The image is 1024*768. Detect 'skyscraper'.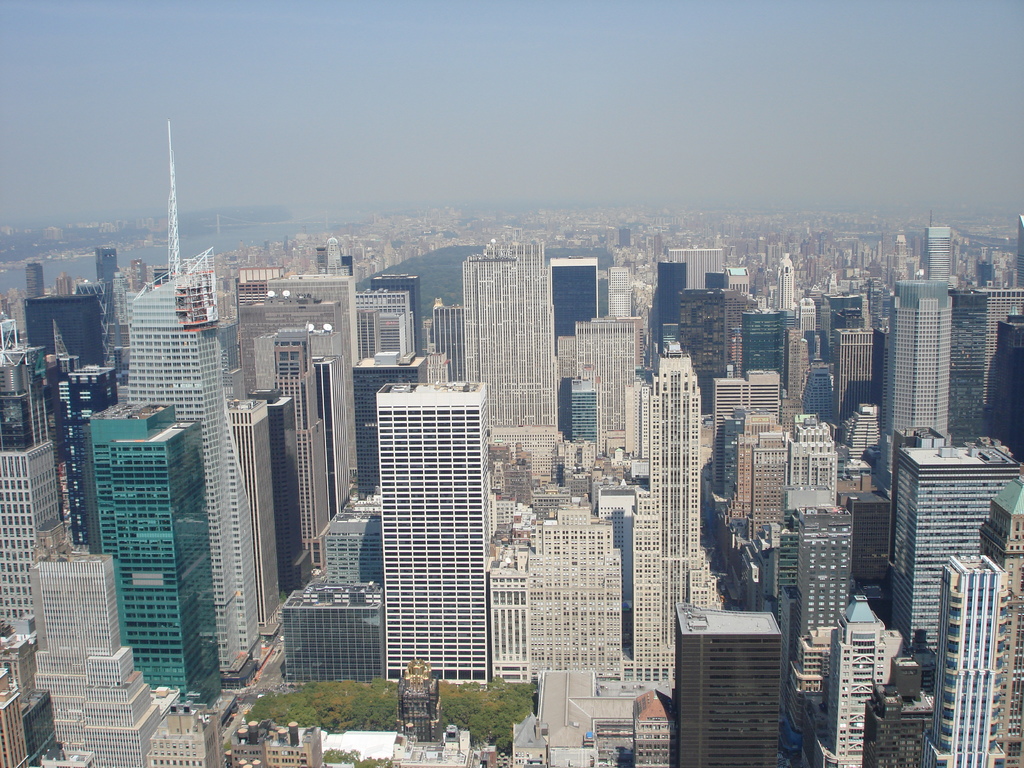
Detection: rect(271, 396, 312, 585).
